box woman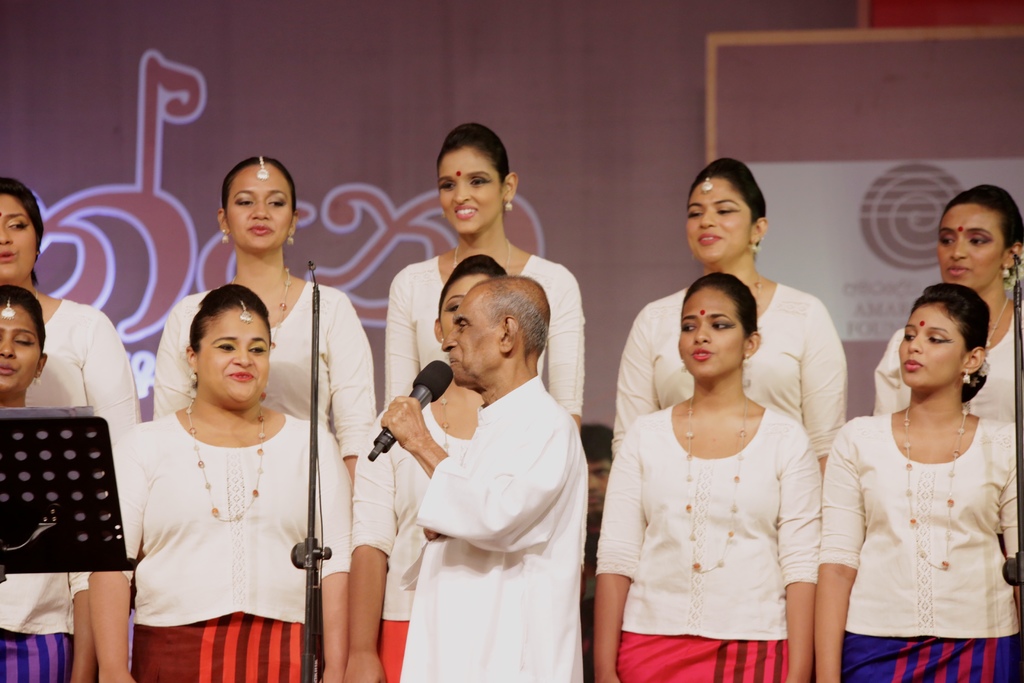
(x1=142, y1=156, x2=357, y2=503)
